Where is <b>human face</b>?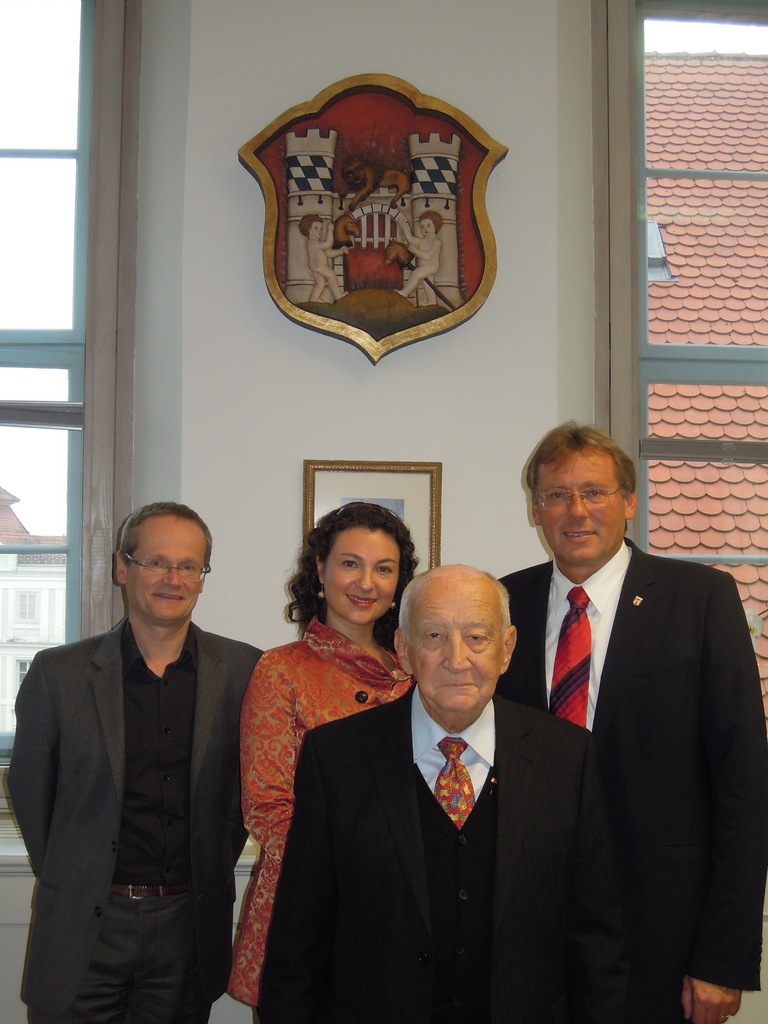
(x1=124, y1=515, x2=207, y2=622).
